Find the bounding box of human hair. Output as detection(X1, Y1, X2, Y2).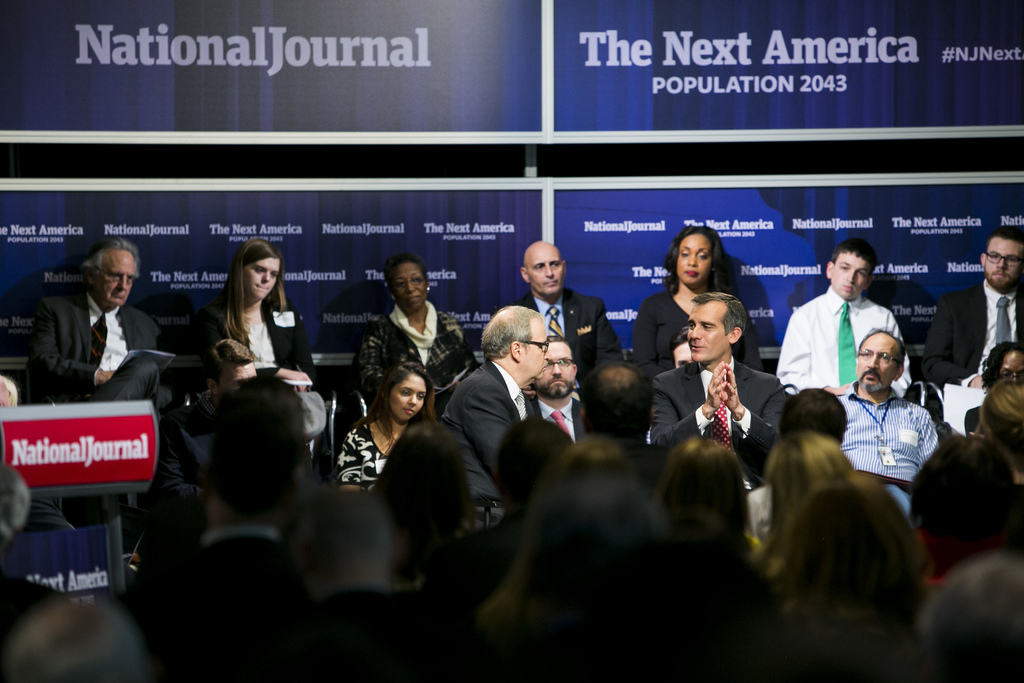
detection(898, 425, 1003, 566).
